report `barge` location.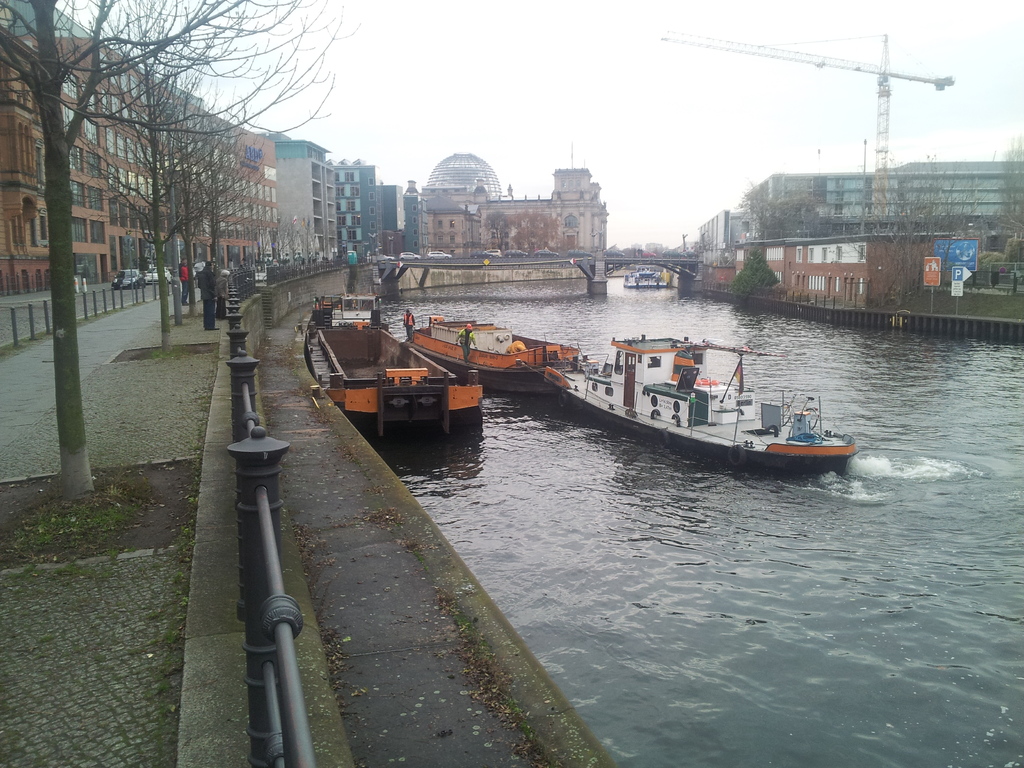
Report: 624 264 668 288.
